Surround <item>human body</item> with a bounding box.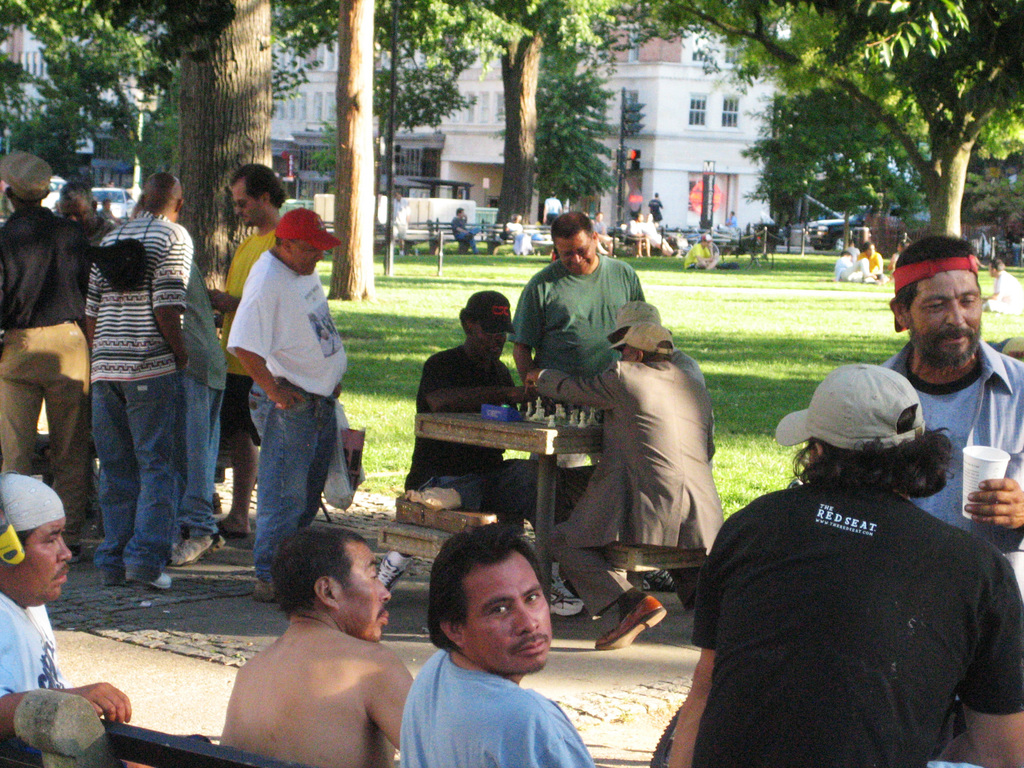
{"left": 504, "top": 214, "right": 532, "bottom": 257}.
